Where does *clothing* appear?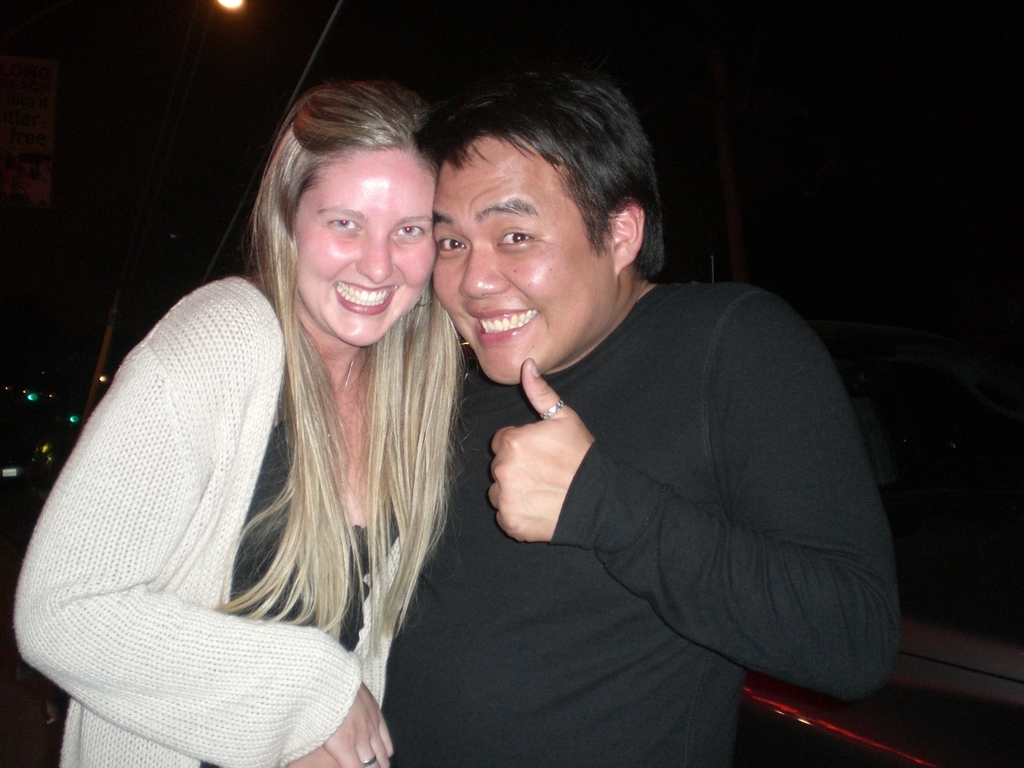
Appears at rect(11, 276, 437, 767).
